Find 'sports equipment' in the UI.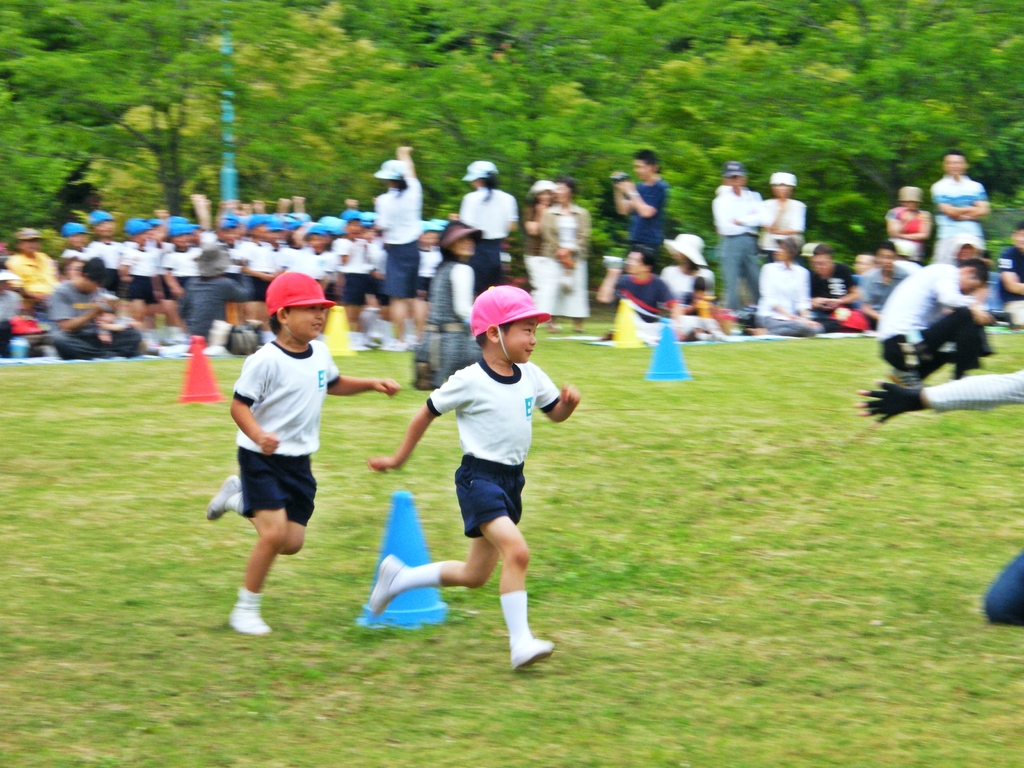
UI element at 468 284 545 342.
